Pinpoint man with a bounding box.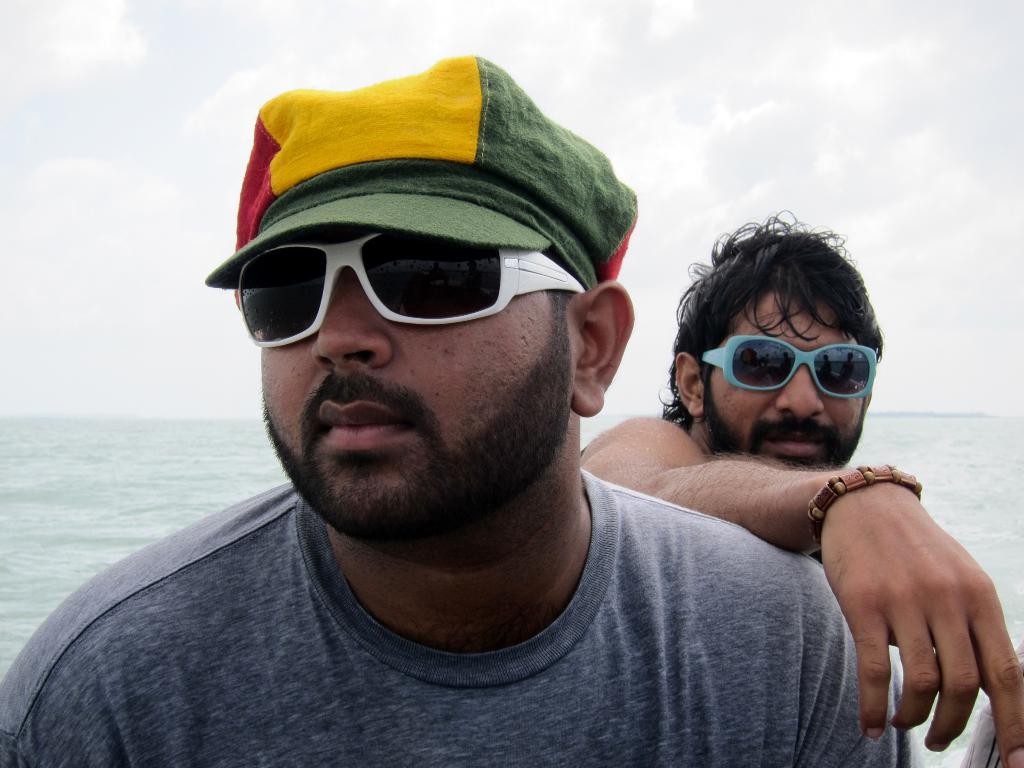
<region>571, 207, 1023, 767</region>.
